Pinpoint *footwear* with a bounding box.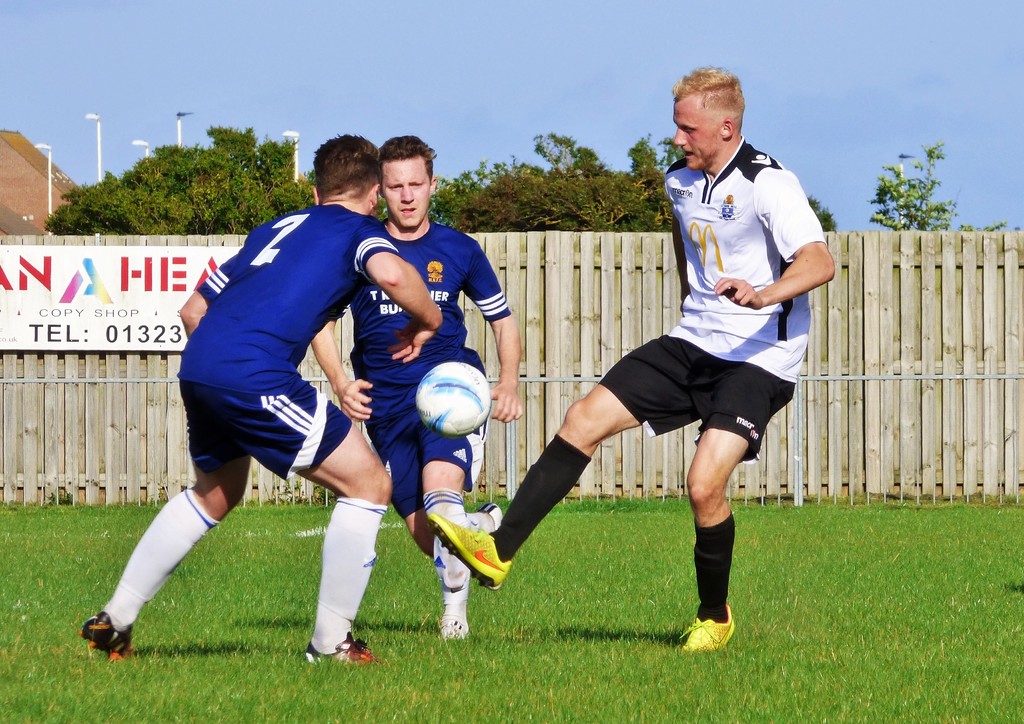
(683,583,746,655).
